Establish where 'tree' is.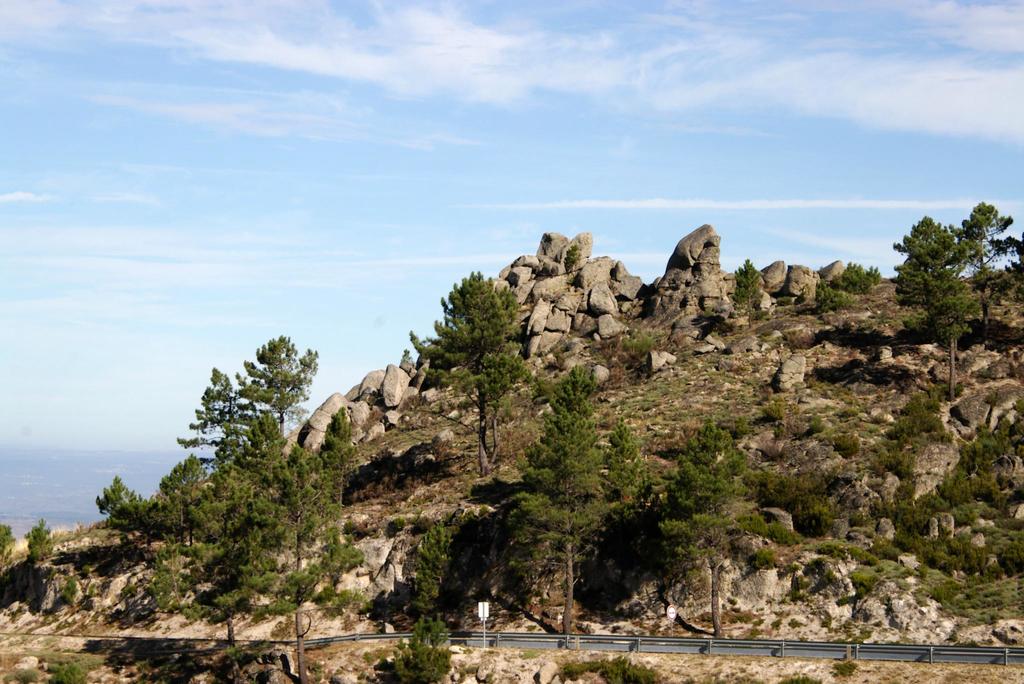
Established at 604/424/640/497.
